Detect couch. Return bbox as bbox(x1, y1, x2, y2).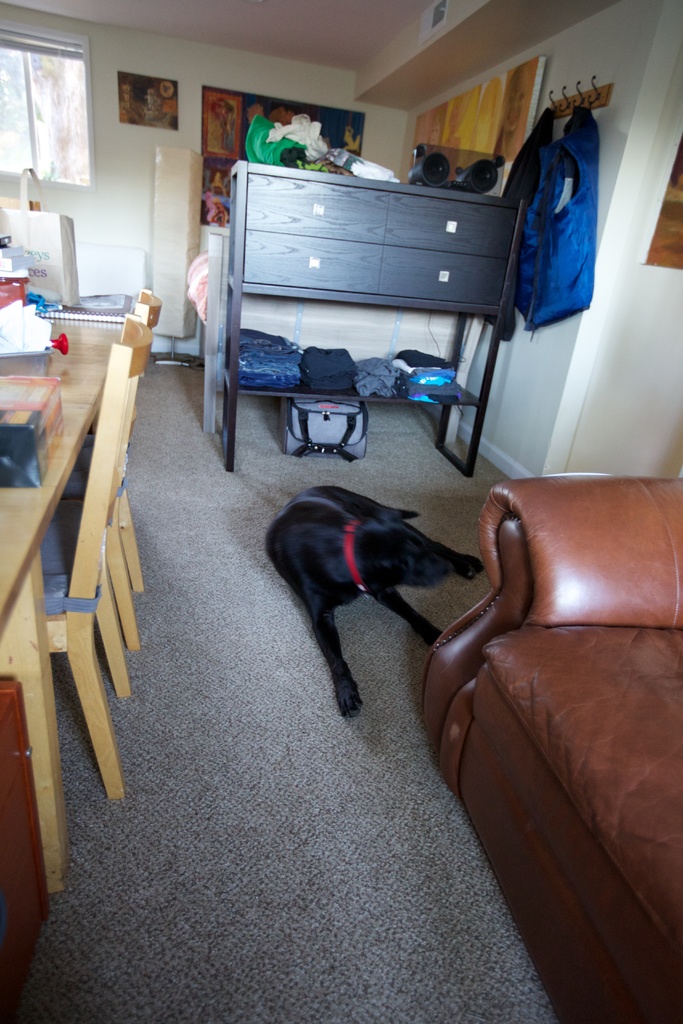
bbox(387, 447, 673, 968).
